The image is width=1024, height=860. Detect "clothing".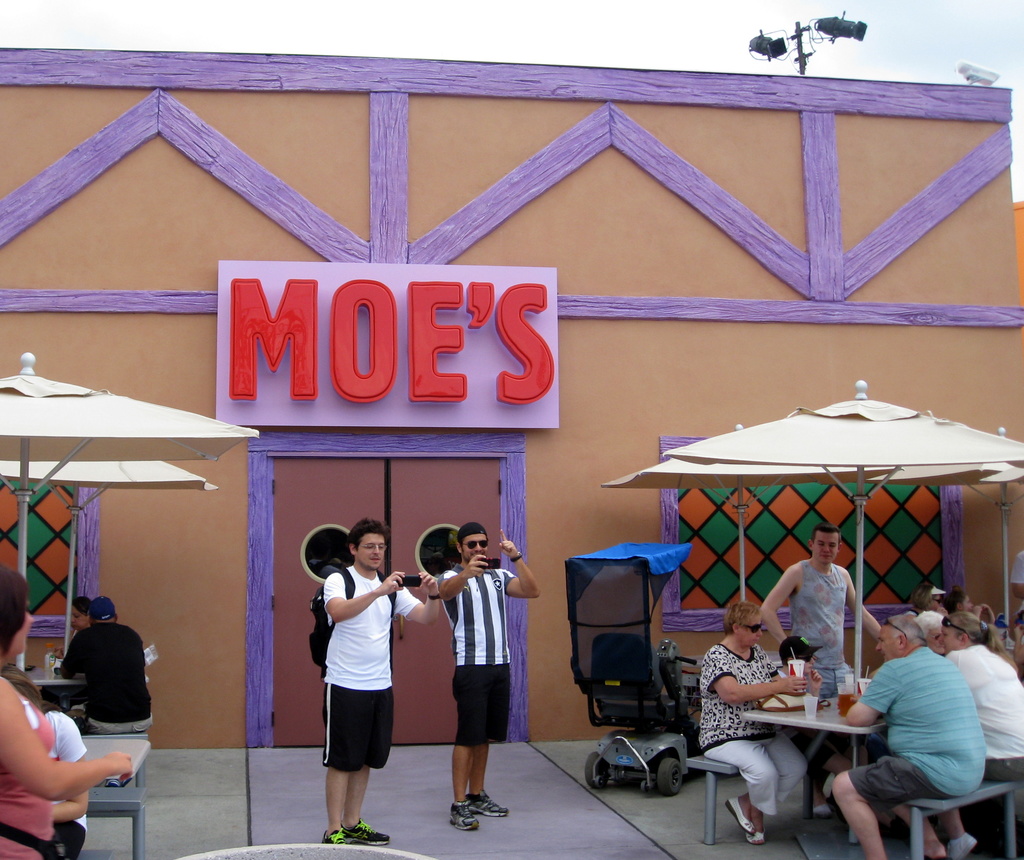
Detection: detection(792, 558, 856, 682).
